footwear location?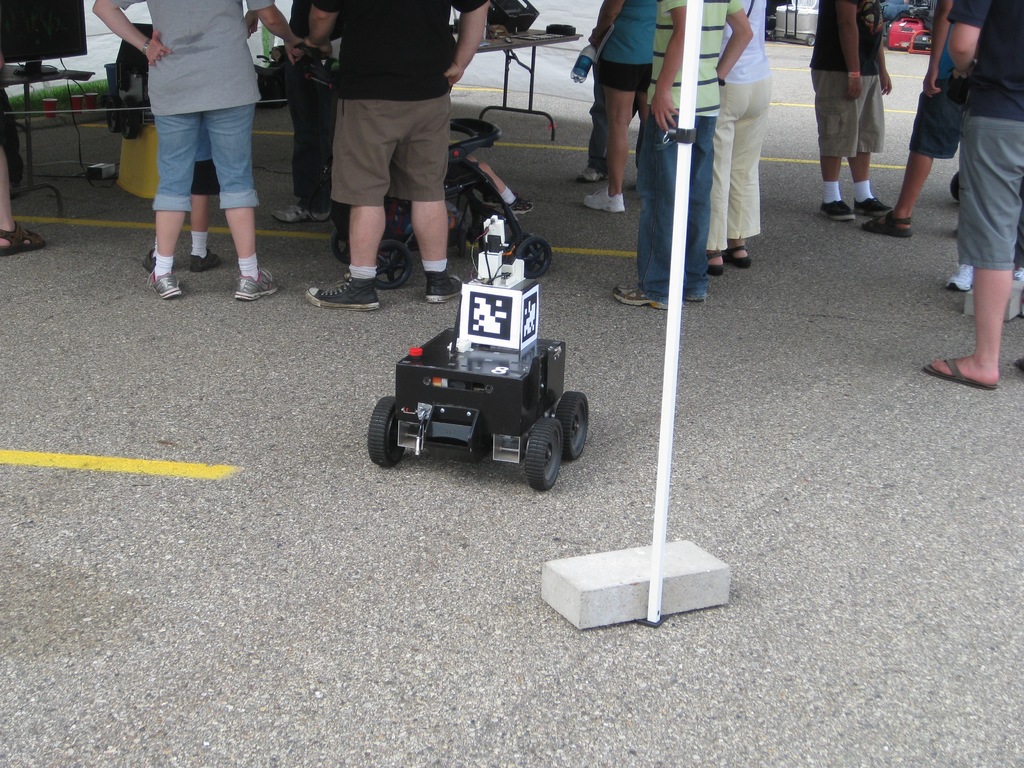
{"left": 236, "top": 269, "right": 280, "bottom": 305}
